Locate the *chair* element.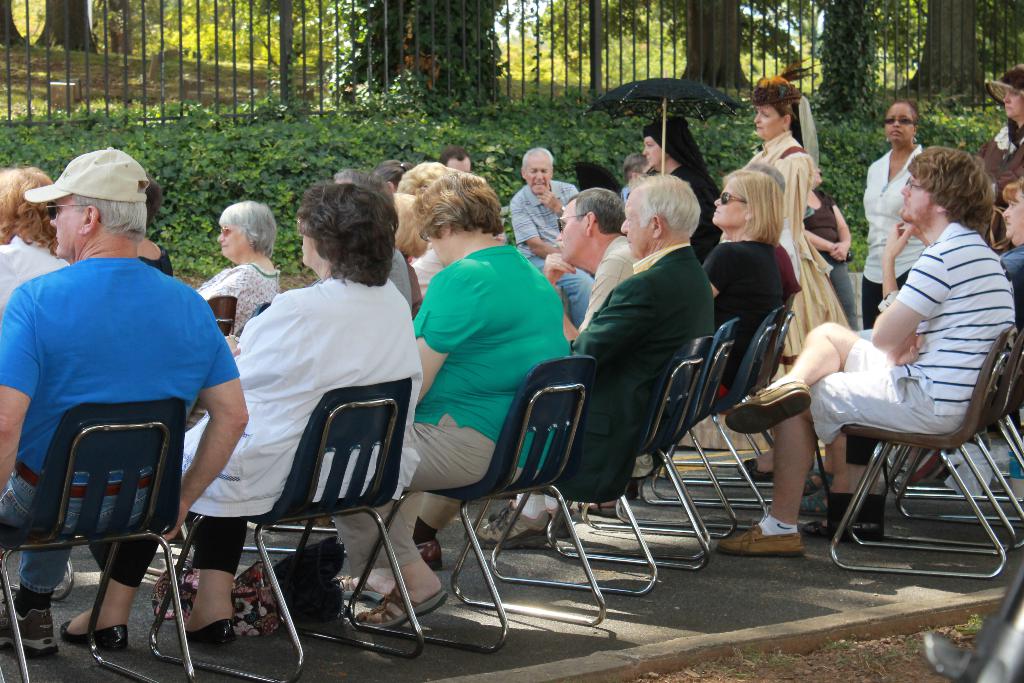
Element bbox: [614, 309, 783, 536].
